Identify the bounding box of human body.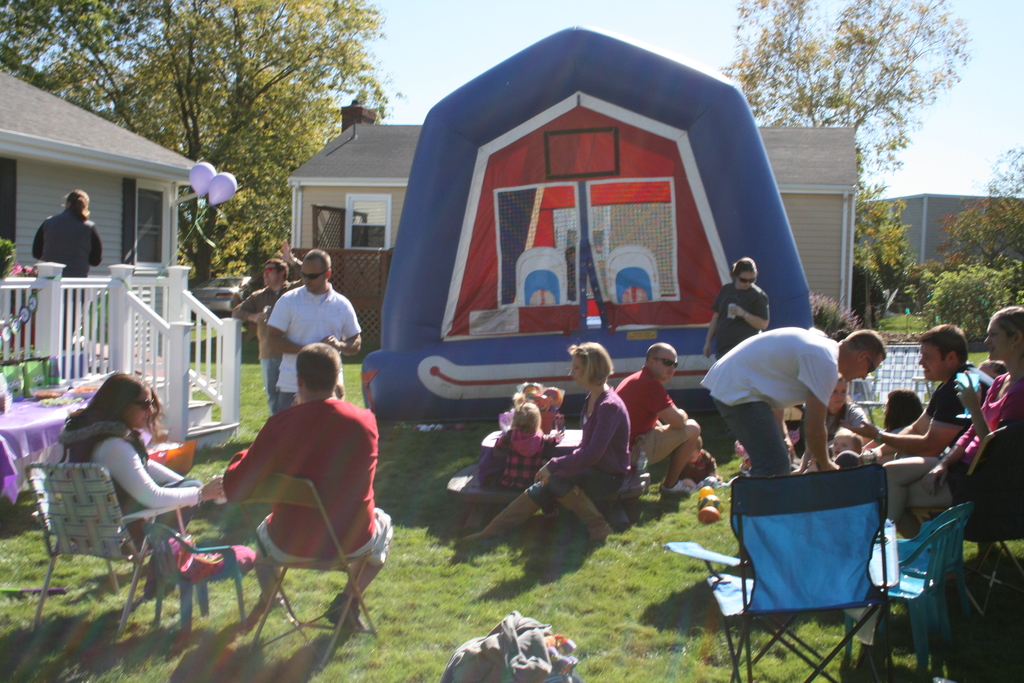
[884, 368, 1022, 531].
